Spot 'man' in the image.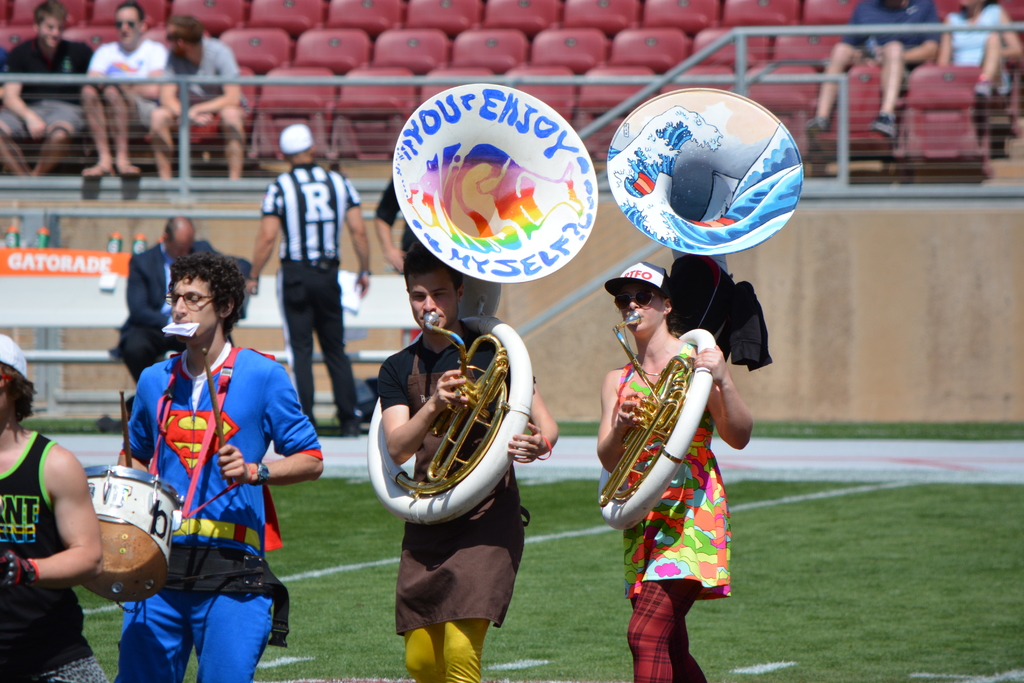
'man' found at {"x1": 246, "y1": 124, "x2": 370, "y2": 437}.
